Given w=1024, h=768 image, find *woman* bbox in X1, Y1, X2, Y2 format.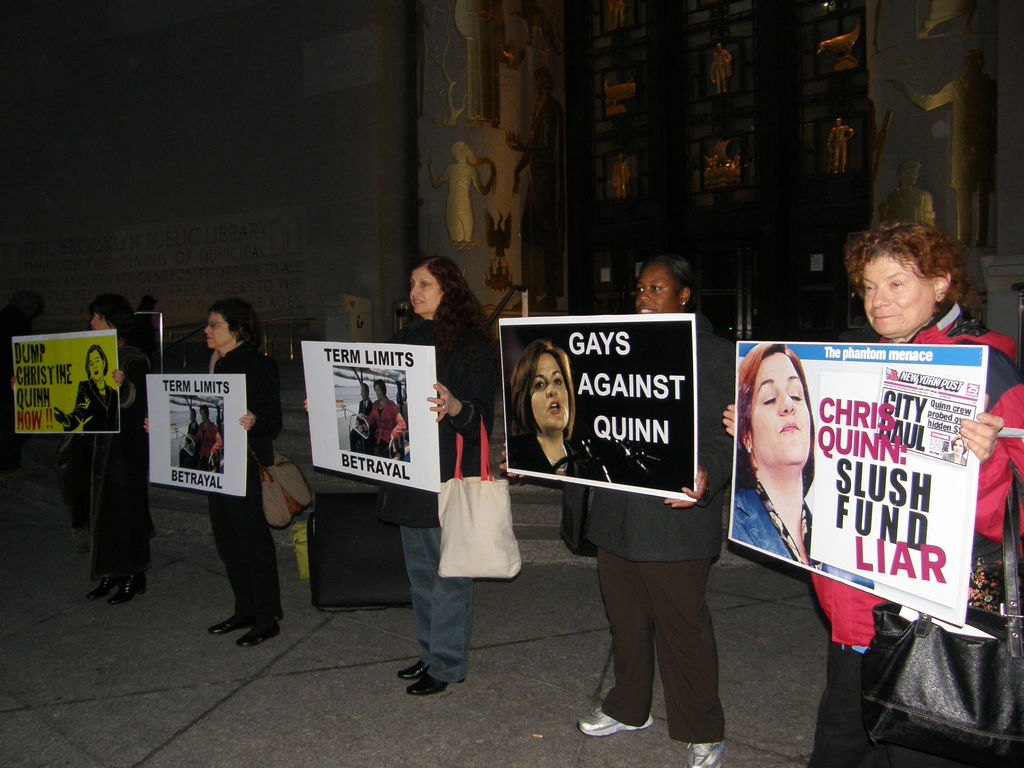
721, 220, 1023, 767.
